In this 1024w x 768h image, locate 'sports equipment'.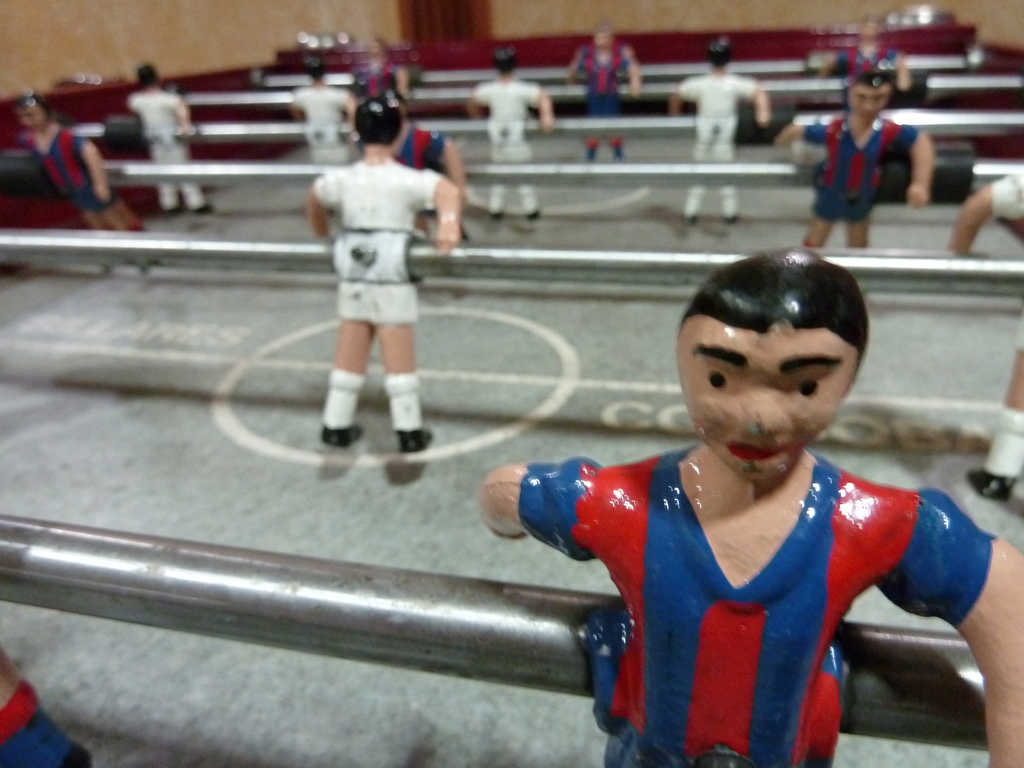
Bounding box: {"x1": 394, "y1": 120, "x2": 440, "y2": 175}.
